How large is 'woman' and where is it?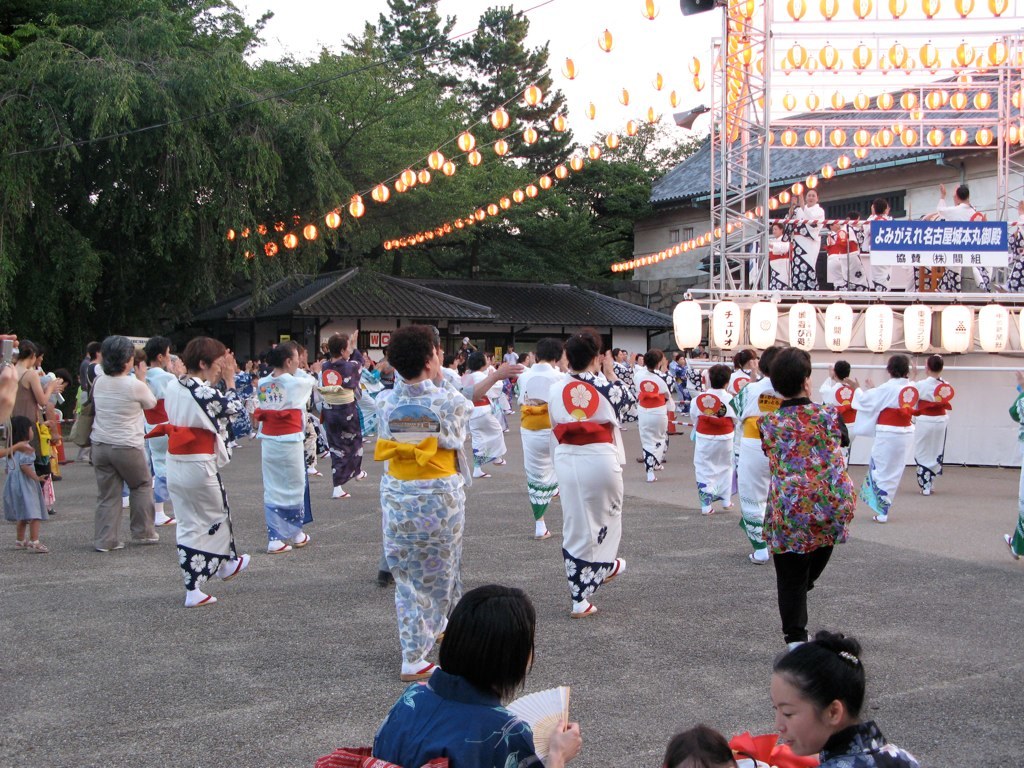
Bounding box: {"left": 525, "top": 324, "right": 627, "bottom": 626}.
